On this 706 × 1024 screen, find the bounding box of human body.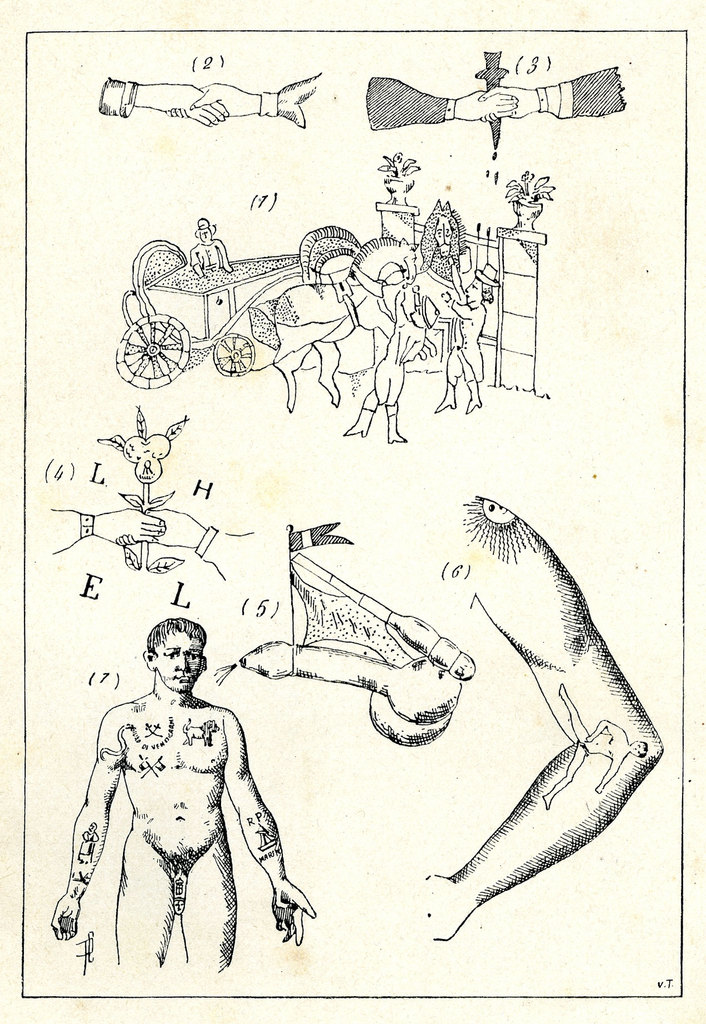
Bounding box: select_region(347, 282, 419, 443).
